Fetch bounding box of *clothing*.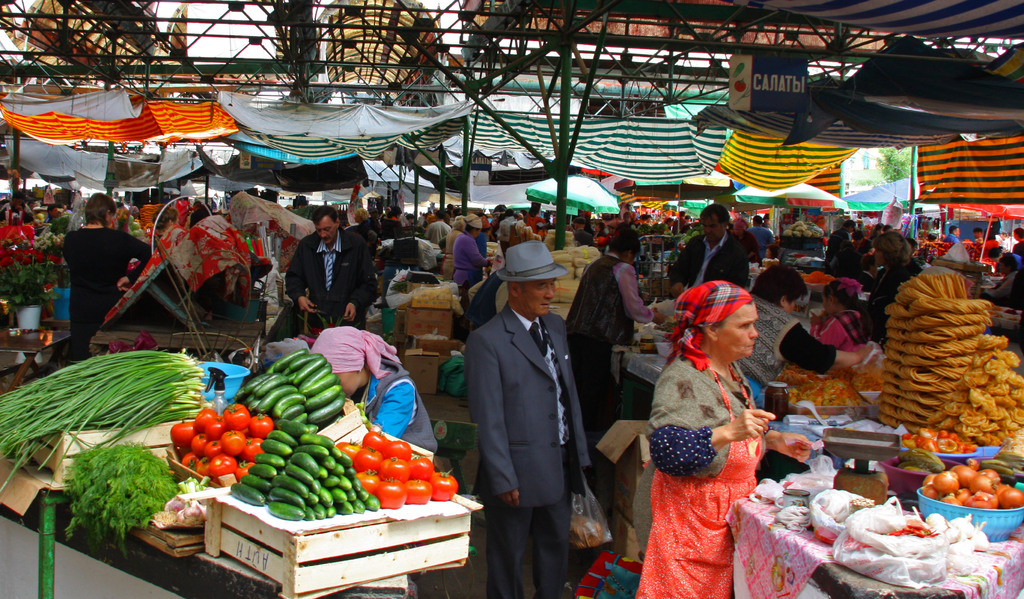
Bbox: box(731, 298, 841, 417).
